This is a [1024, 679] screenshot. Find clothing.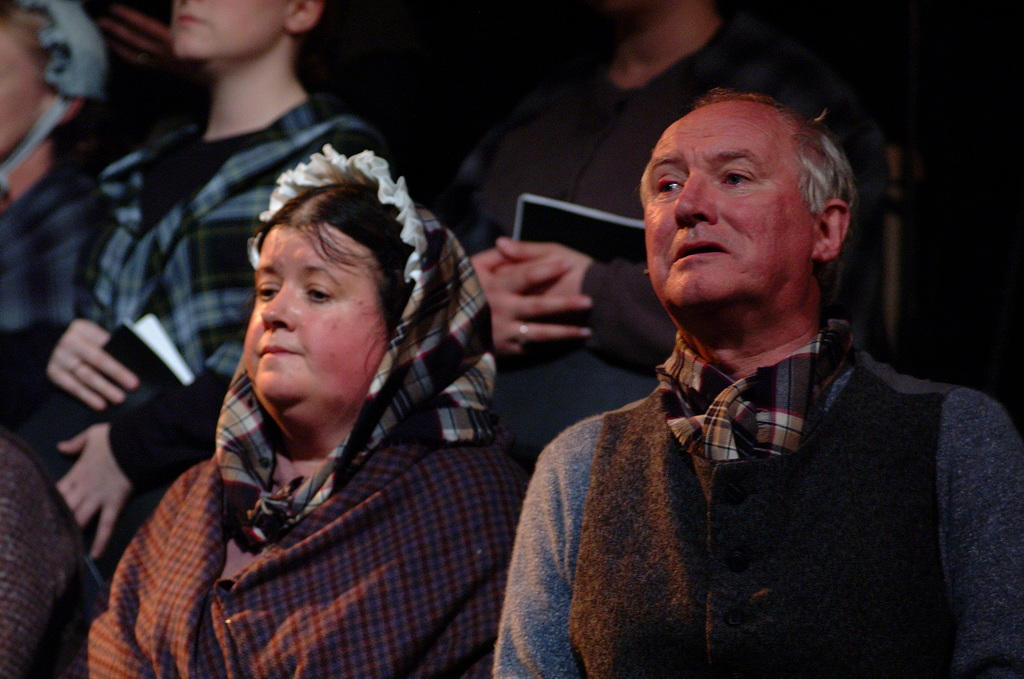
Bounding box: [x1=4, y1=429, x2=109, y2=678].
